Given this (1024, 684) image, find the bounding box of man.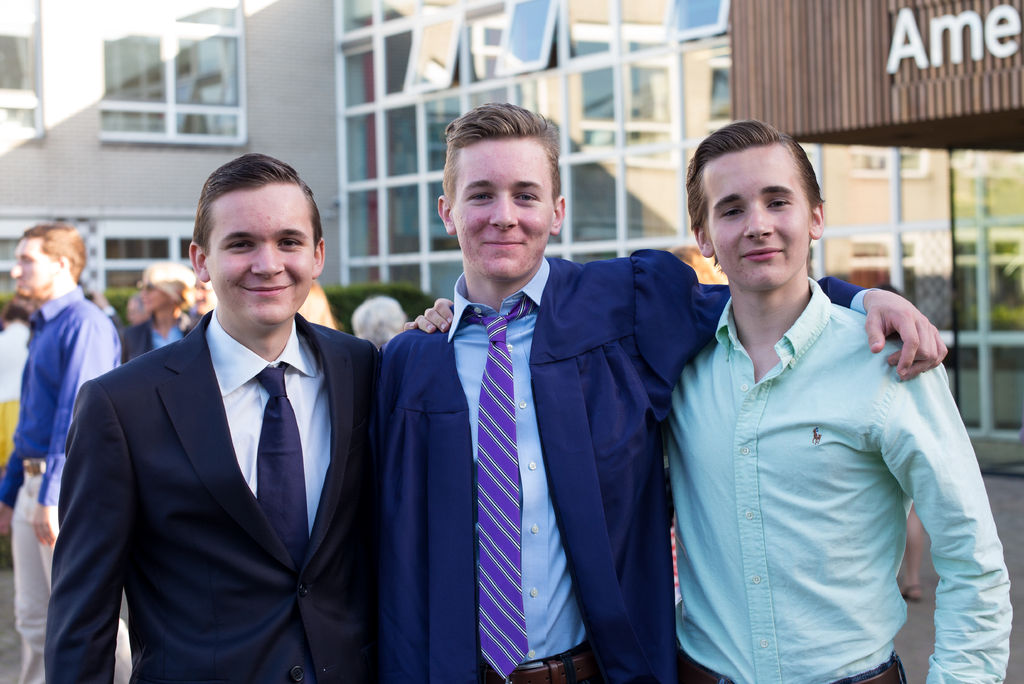
crop(0, 224, 134, 683).
